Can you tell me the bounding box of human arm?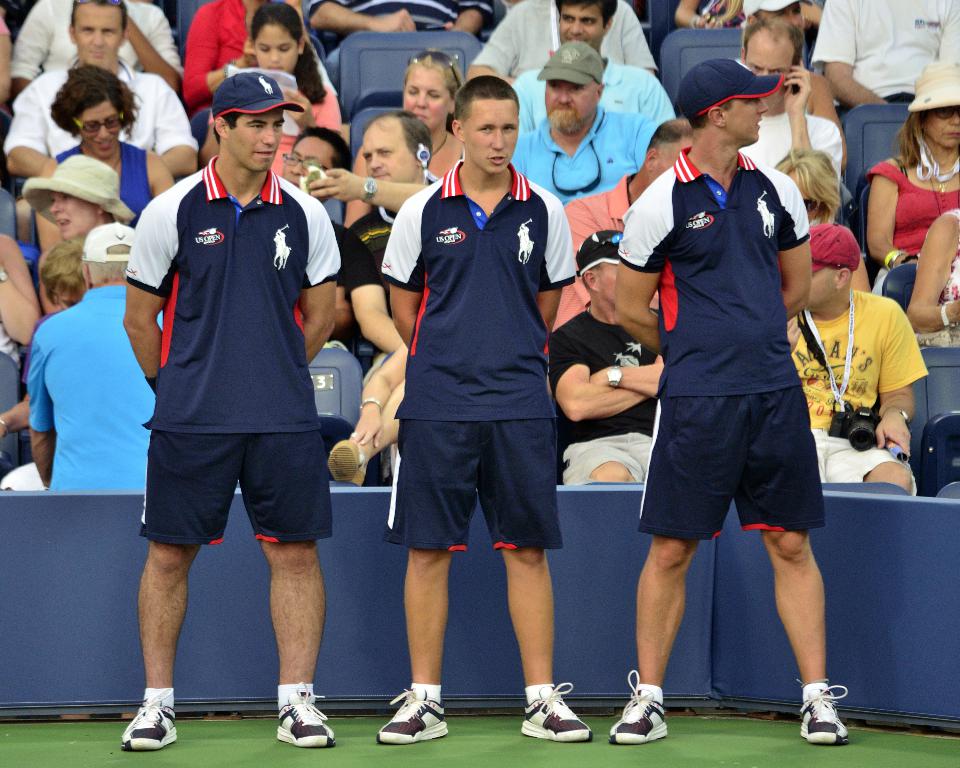
l=445, t=0, r=494, b=44.
